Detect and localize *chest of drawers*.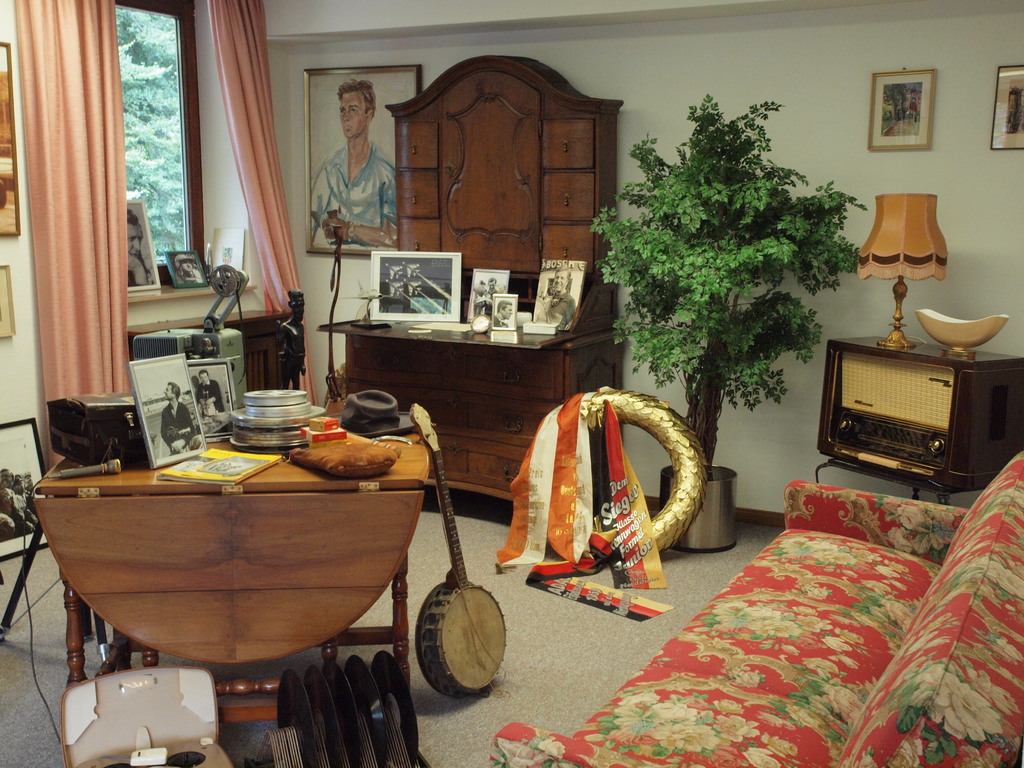
Localized at box(317, 53, 623, 504).
